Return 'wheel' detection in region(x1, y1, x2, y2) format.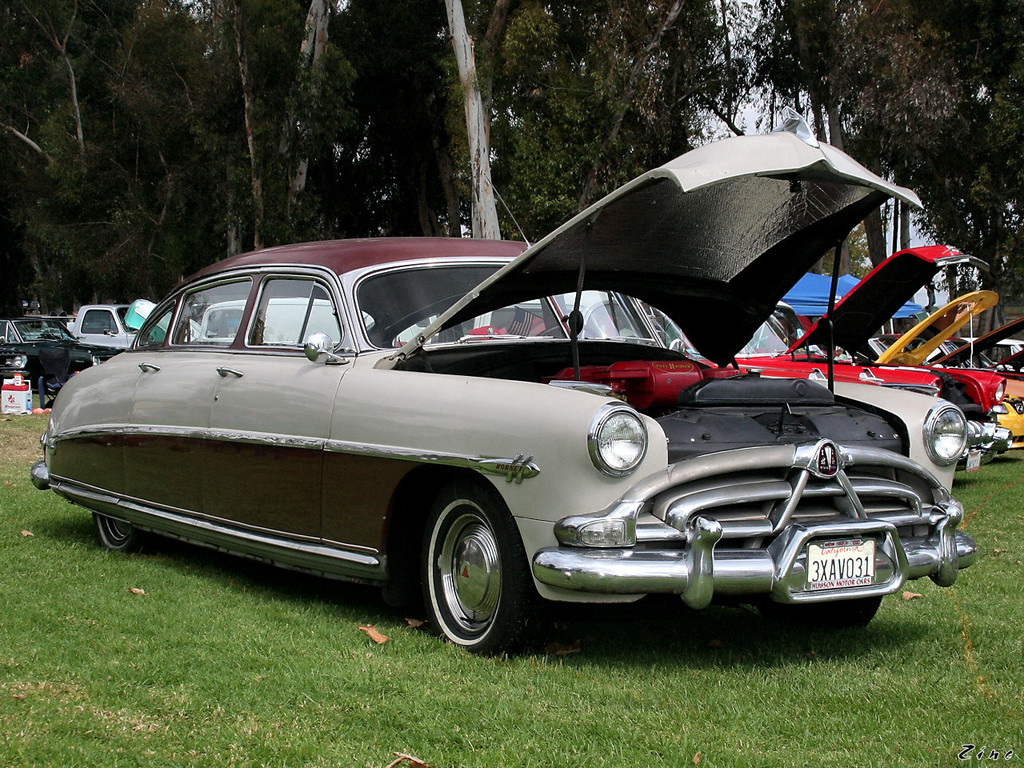
region(410, 501, 523, 650).
